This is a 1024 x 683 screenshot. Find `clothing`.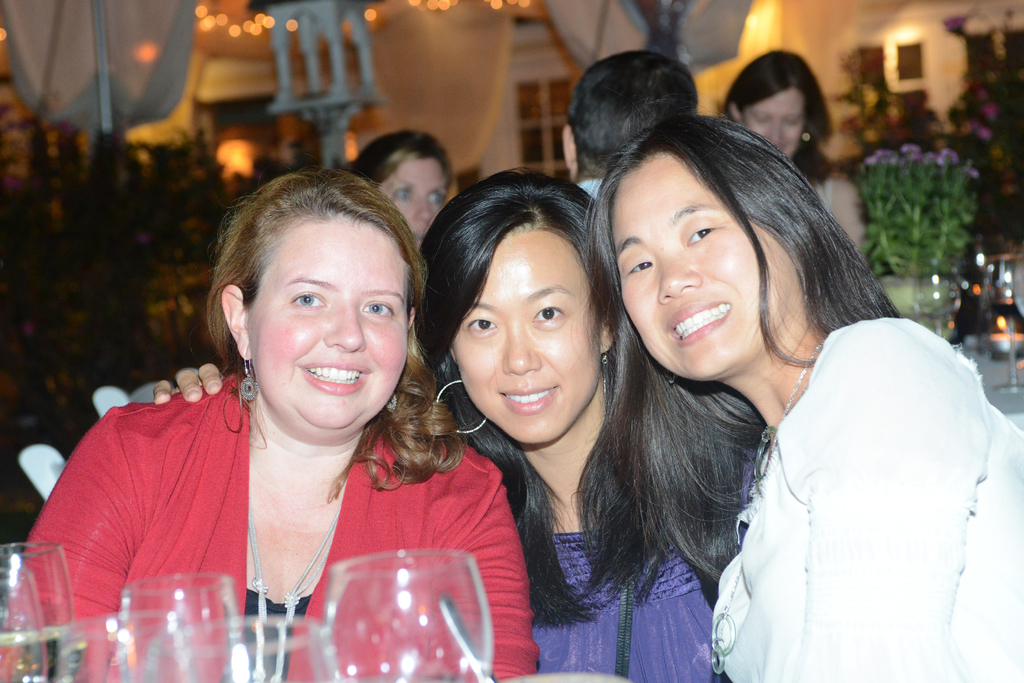
Bounding box: 0:360:548:682.
